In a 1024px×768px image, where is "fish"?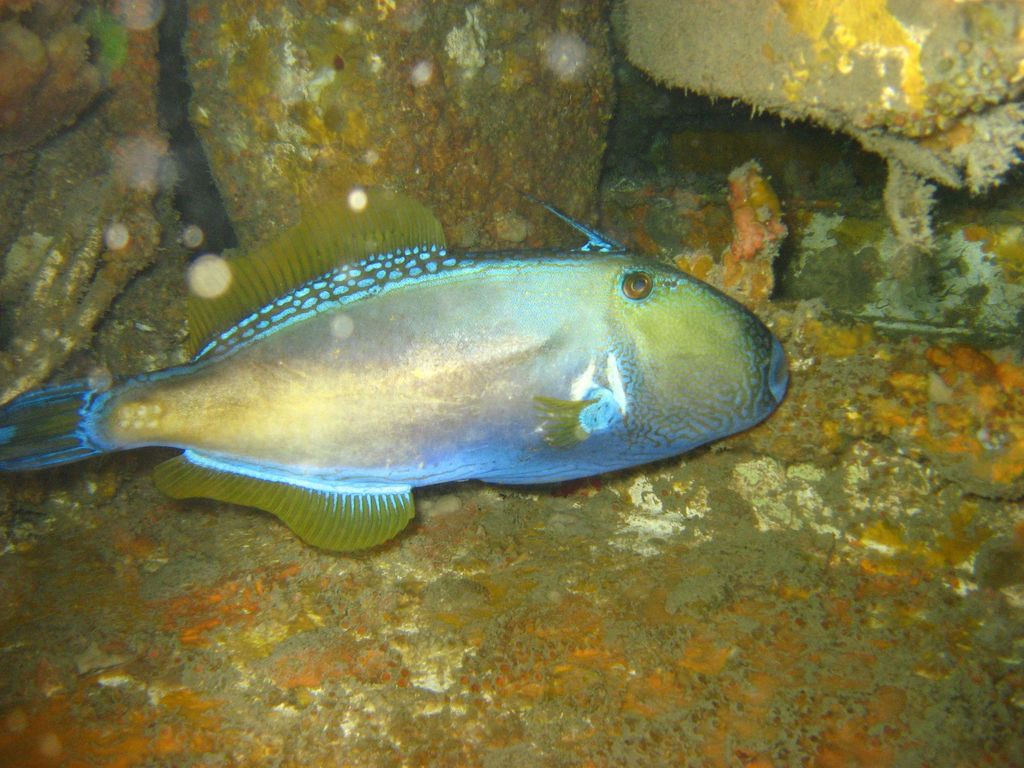
bbox=(8, 194, 803, 557).
